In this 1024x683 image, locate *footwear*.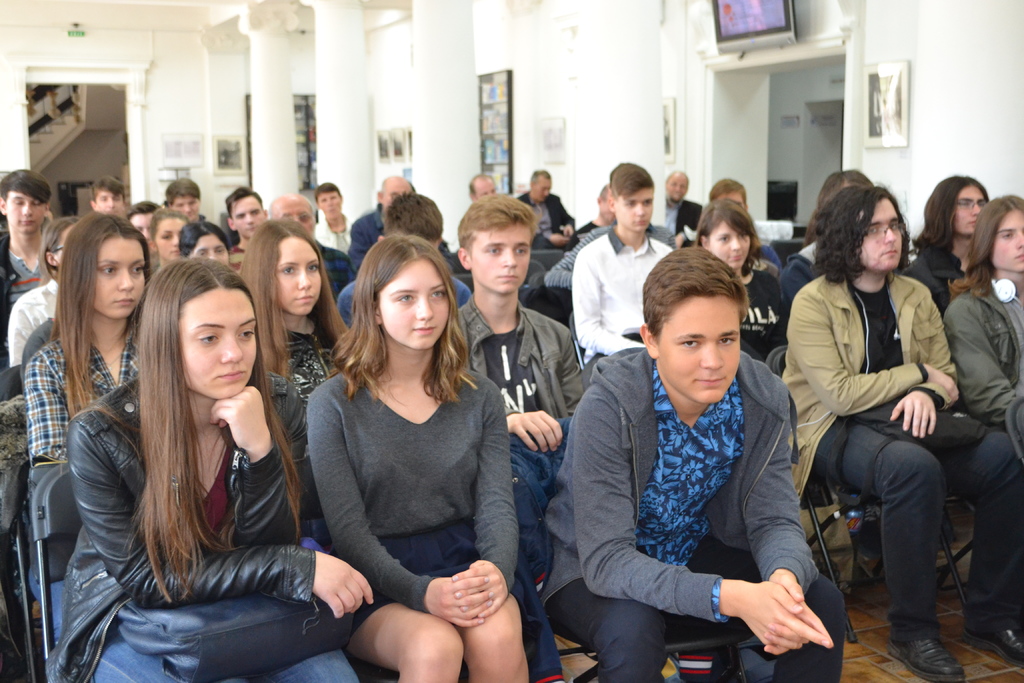
Bounding box: [888, 636, 963, 680].
